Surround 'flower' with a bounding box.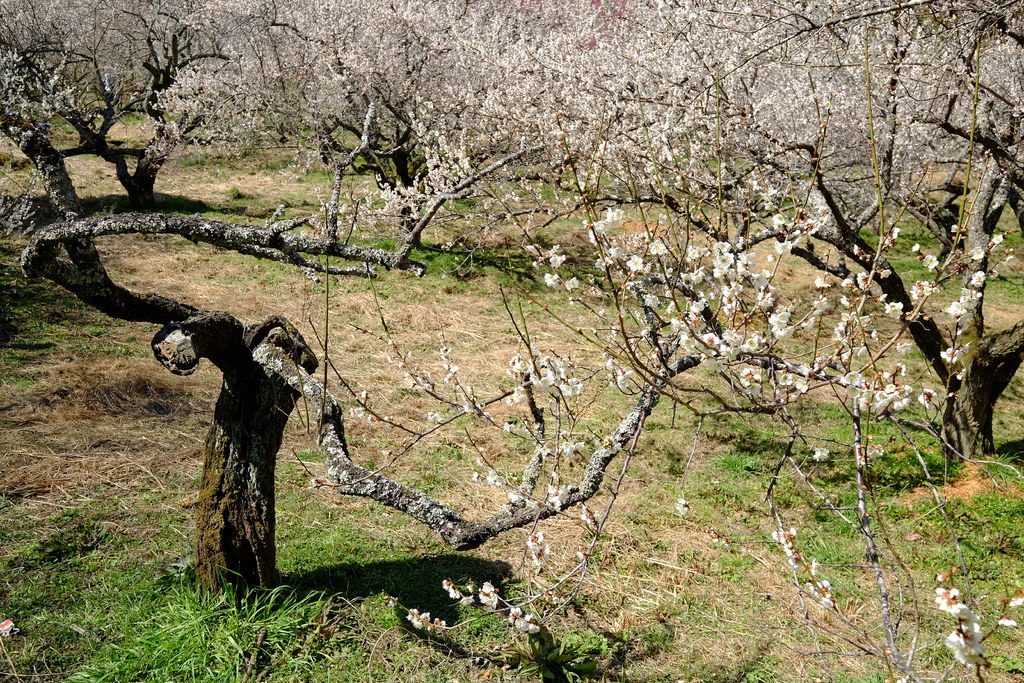
rect(938, 629, 988, 671).
